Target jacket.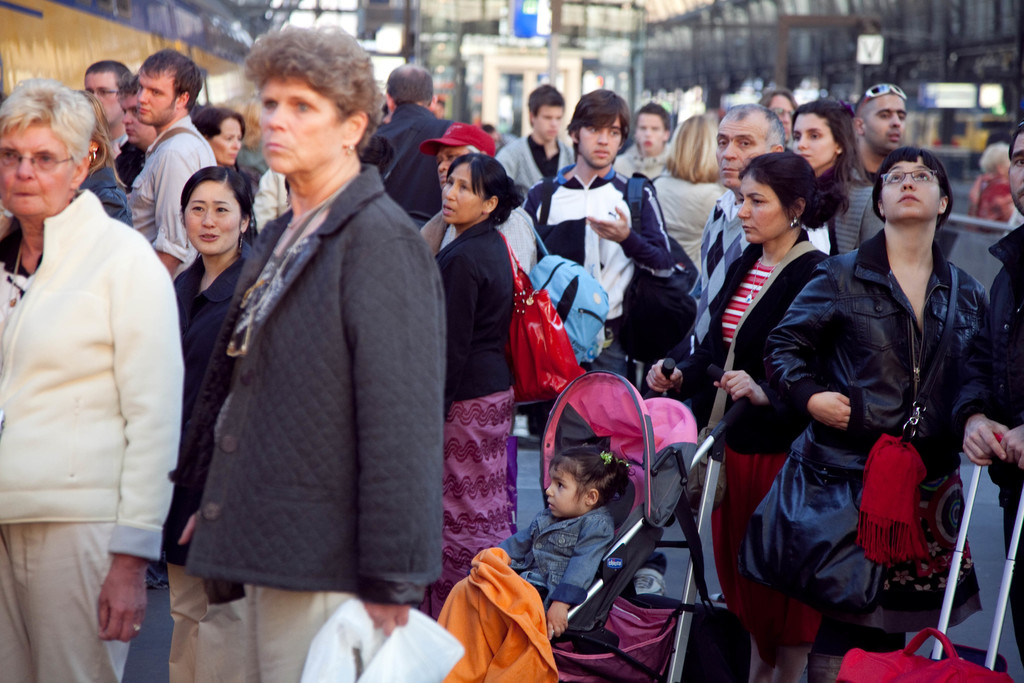
Target region: bbox(432, 215, 521, 414).
